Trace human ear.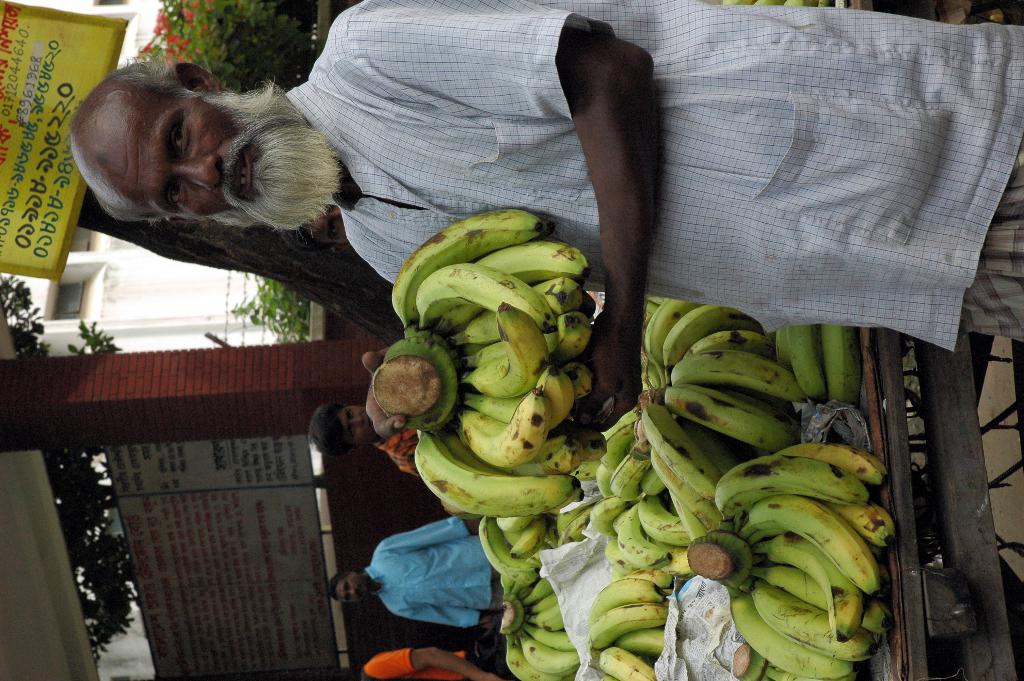
Traced to select_region(165, 214, 189, 219).
